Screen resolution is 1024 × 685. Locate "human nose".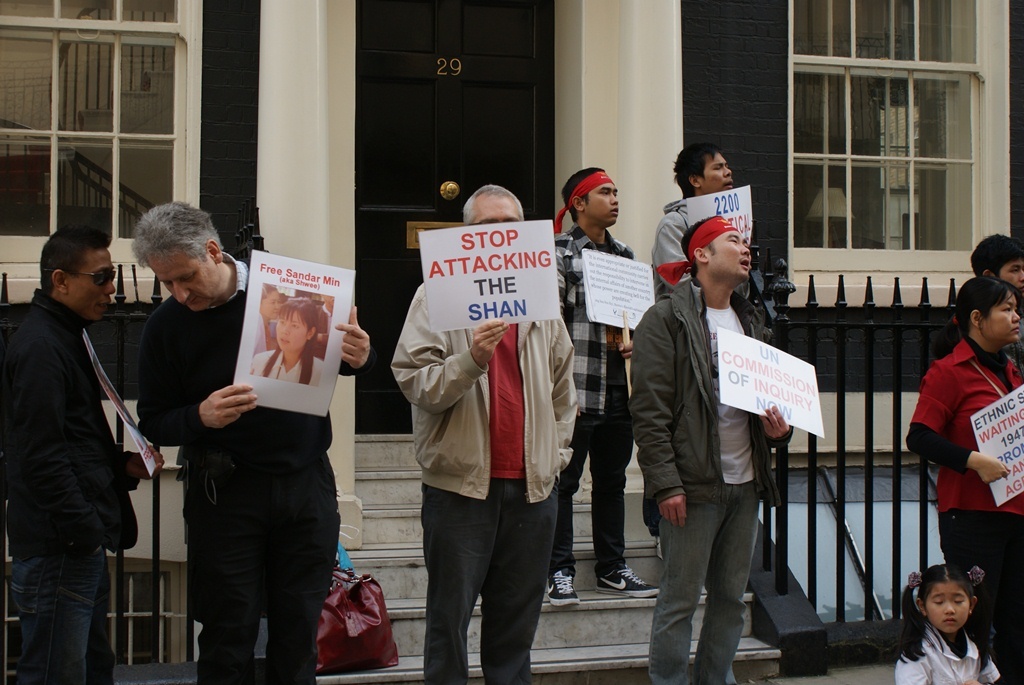
bbox=(722, 164, 734, 173).
